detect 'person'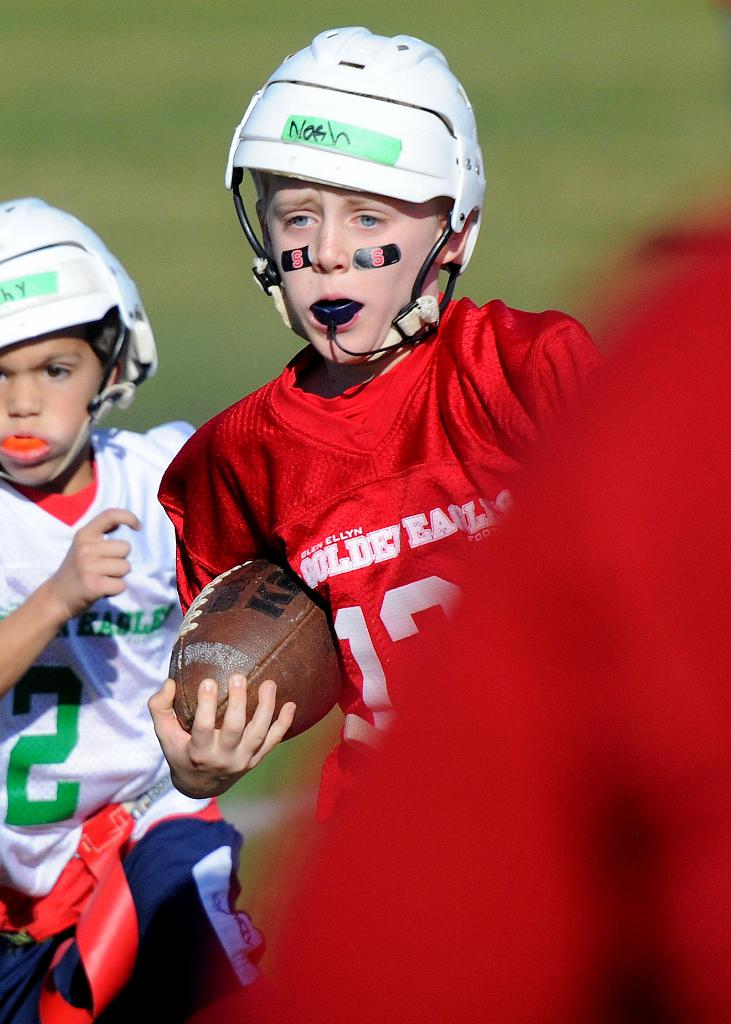
Rect(213, 220, 730, 1023)
